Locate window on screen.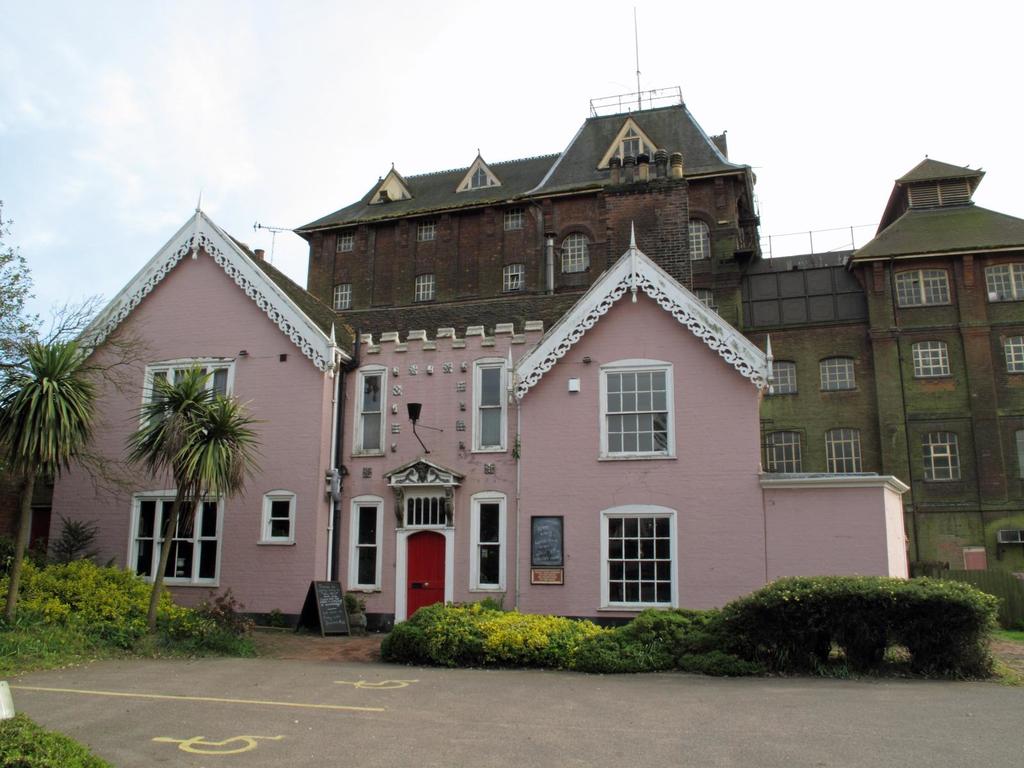
On screen at locate(504, 209, 524, 225).
